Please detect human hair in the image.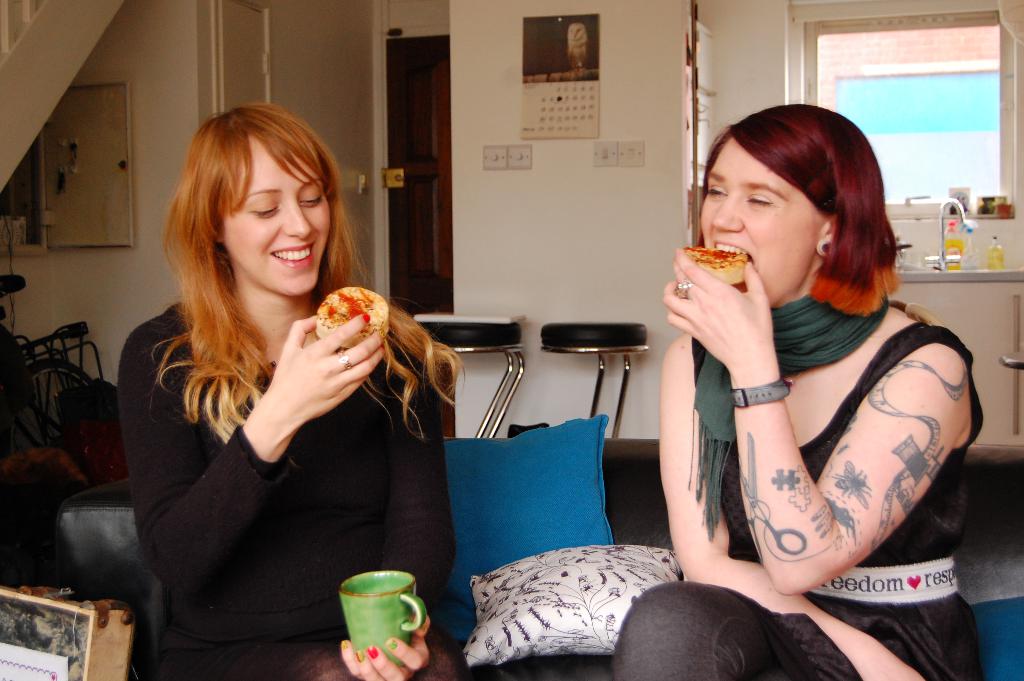
rect(148, 103, 465, 469).
